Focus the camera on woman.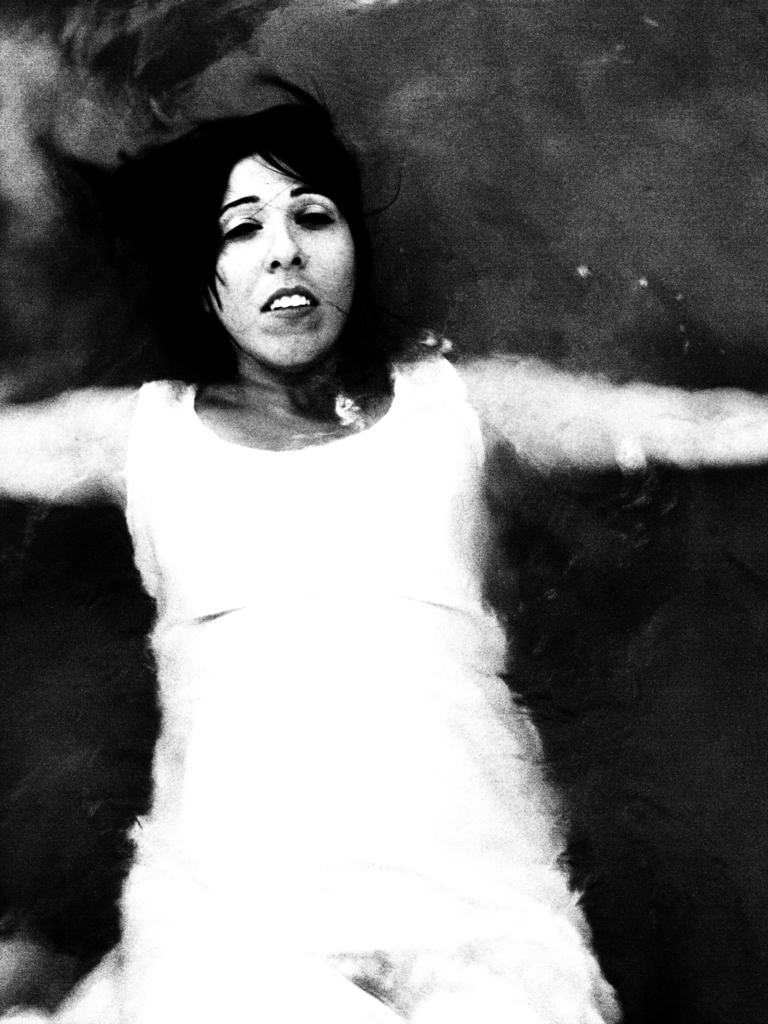
Focus region: box=[0, 69, 758, 1023].
